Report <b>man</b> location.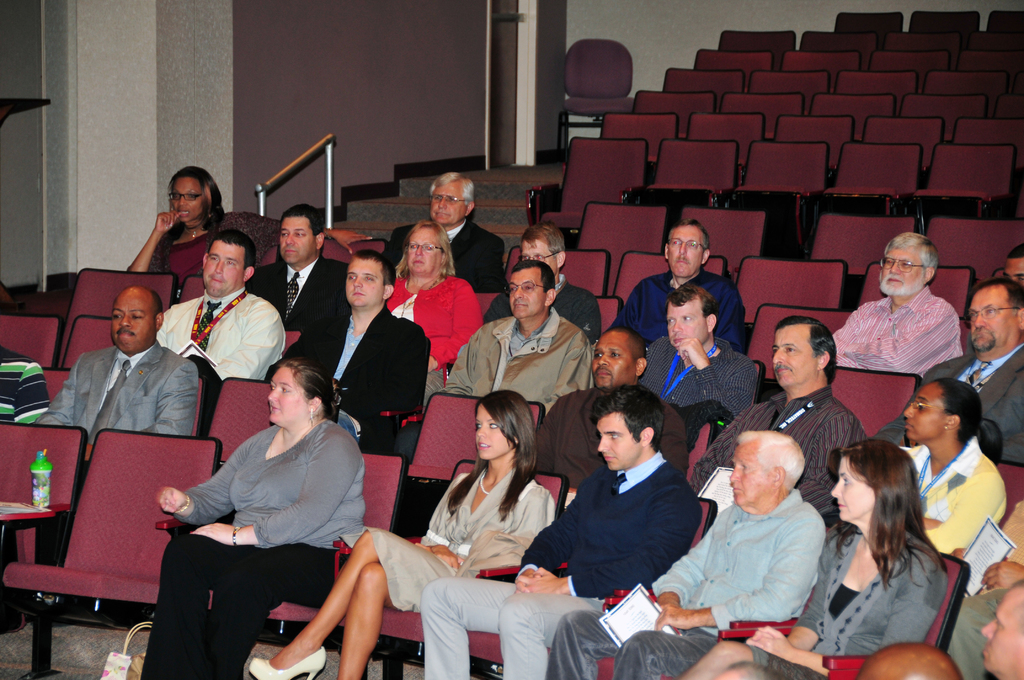
Report: x1=418, y1=380, x2=700, y2=679.
